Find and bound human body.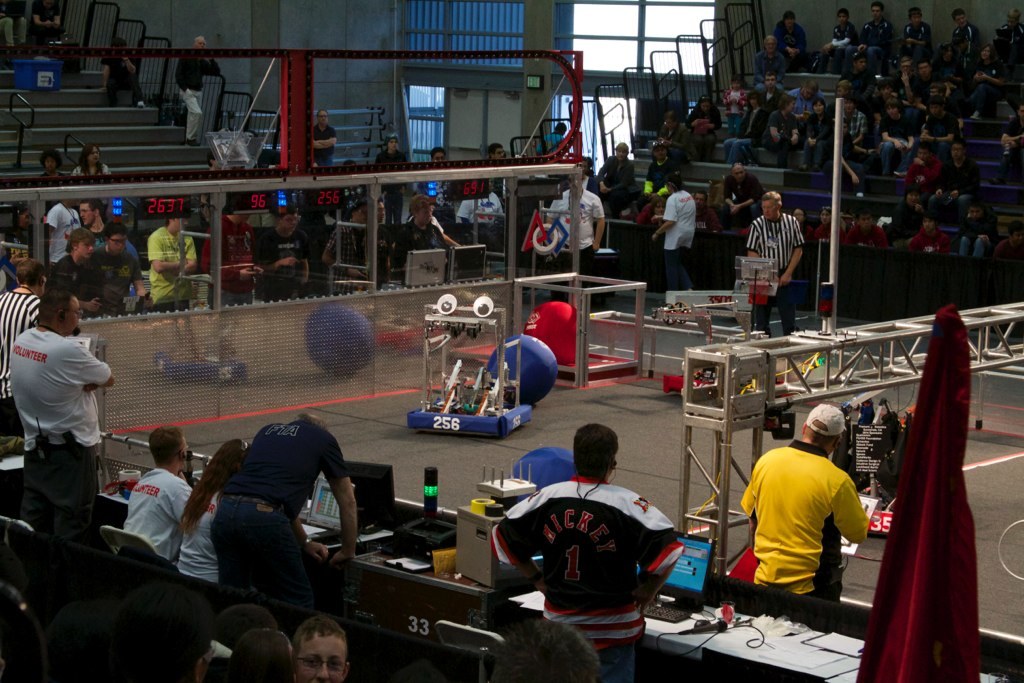
Bound: region(895, 175, 926, 236).
